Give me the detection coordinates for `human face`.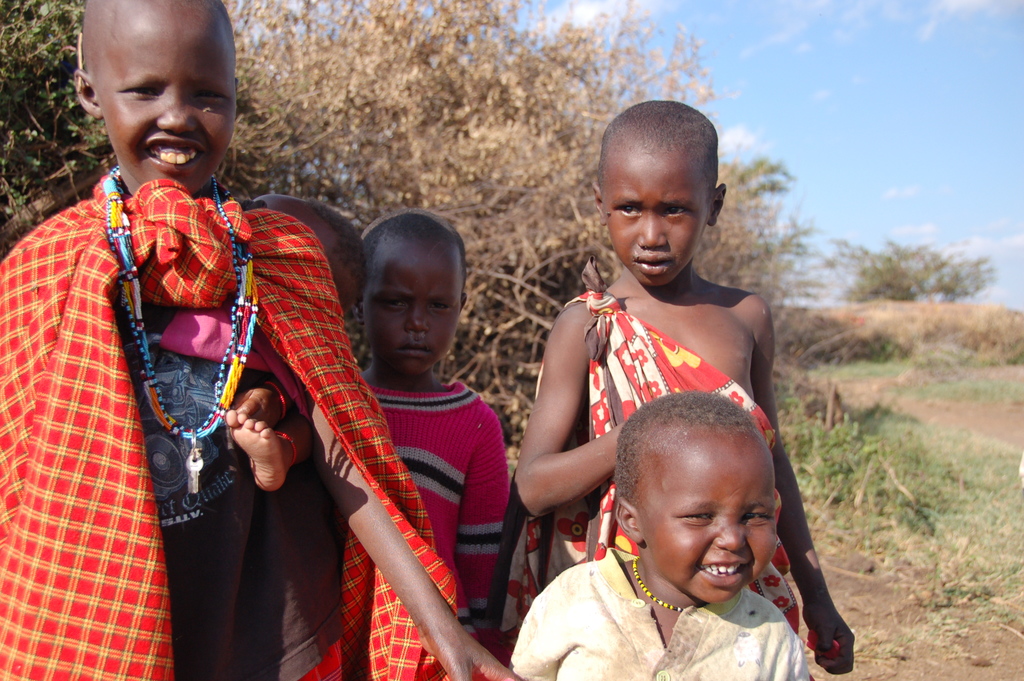
{"x1": 645, "y1": 449, "x2": 778, "y2": 605}.
